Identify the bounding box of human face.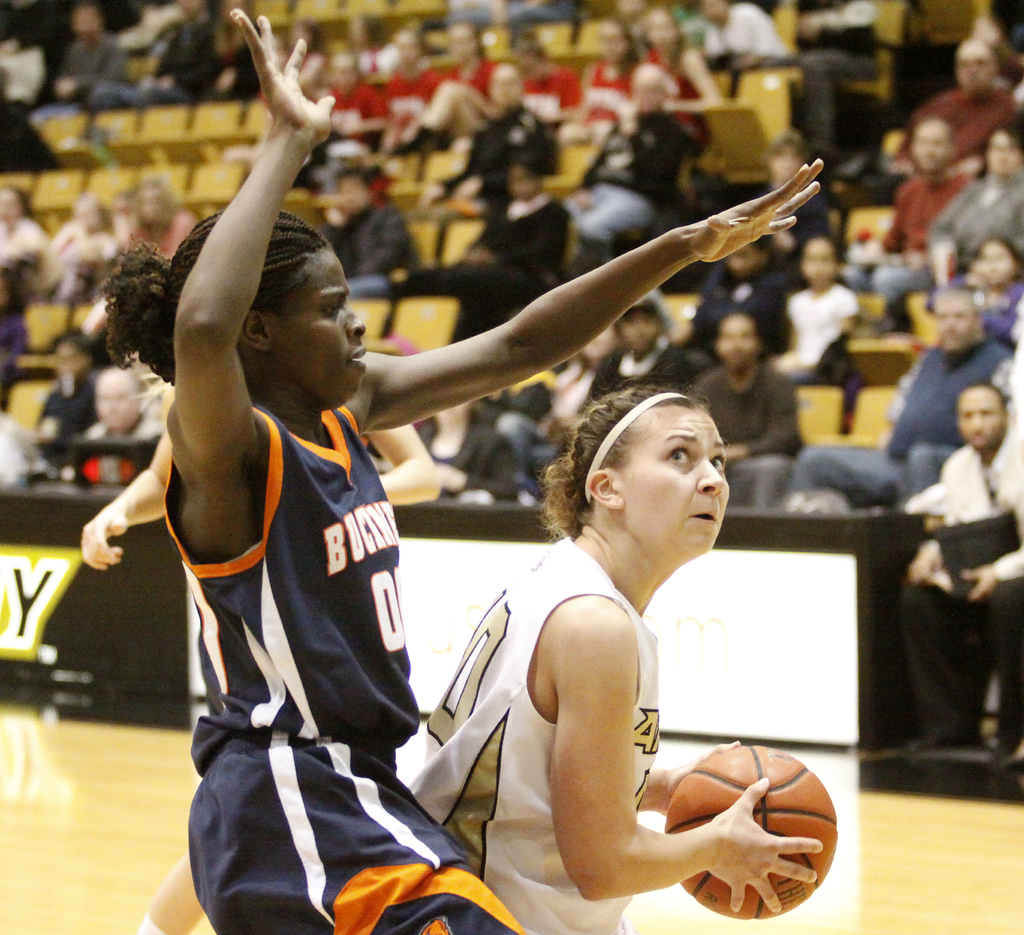
BBox(979, 242, 1011, 285).
